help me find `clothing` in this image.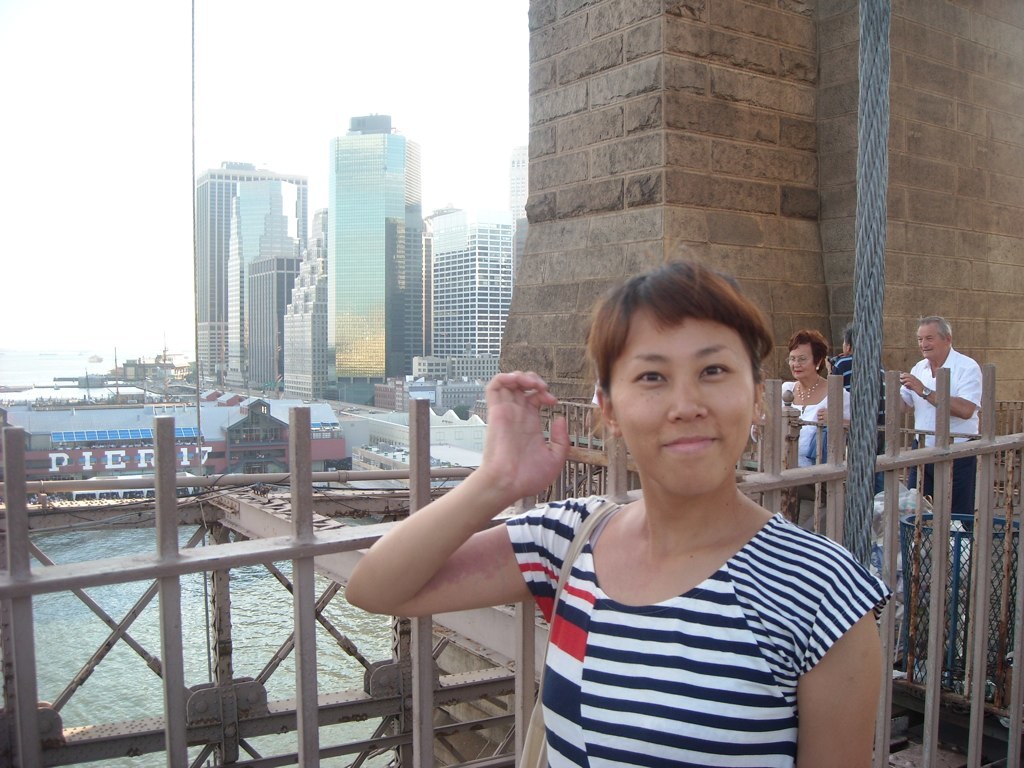
Found it: crop(832, 351, 889, 423).
